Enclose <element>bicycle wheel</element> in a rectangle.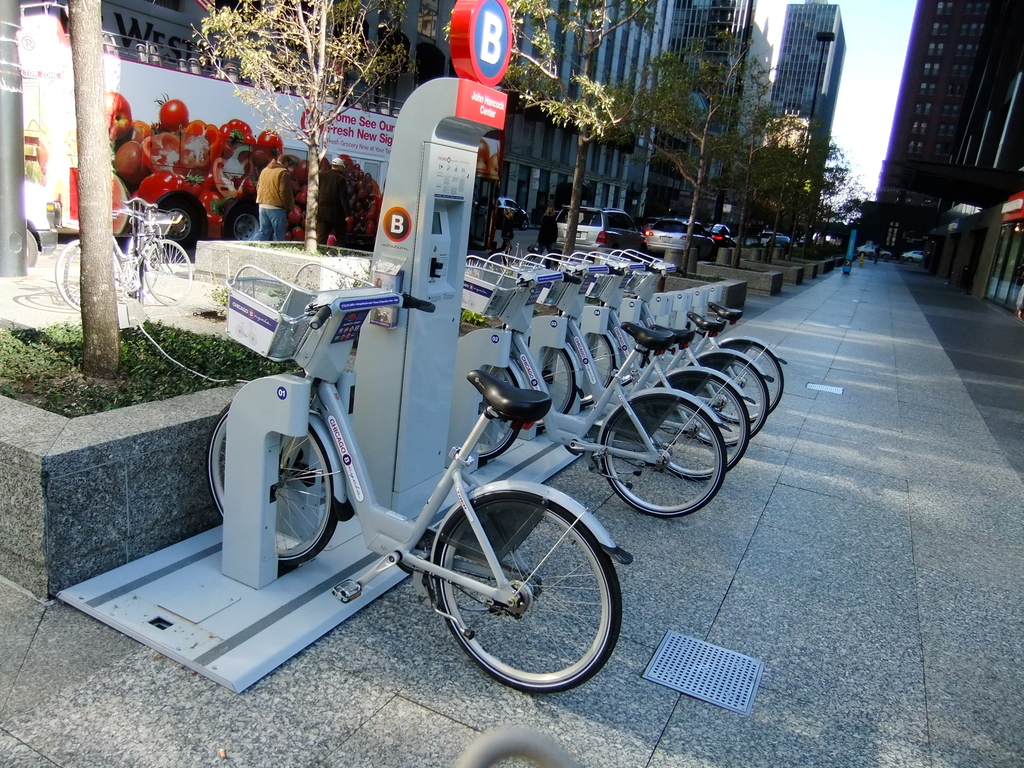
crop(144, 241, 192, 305).
